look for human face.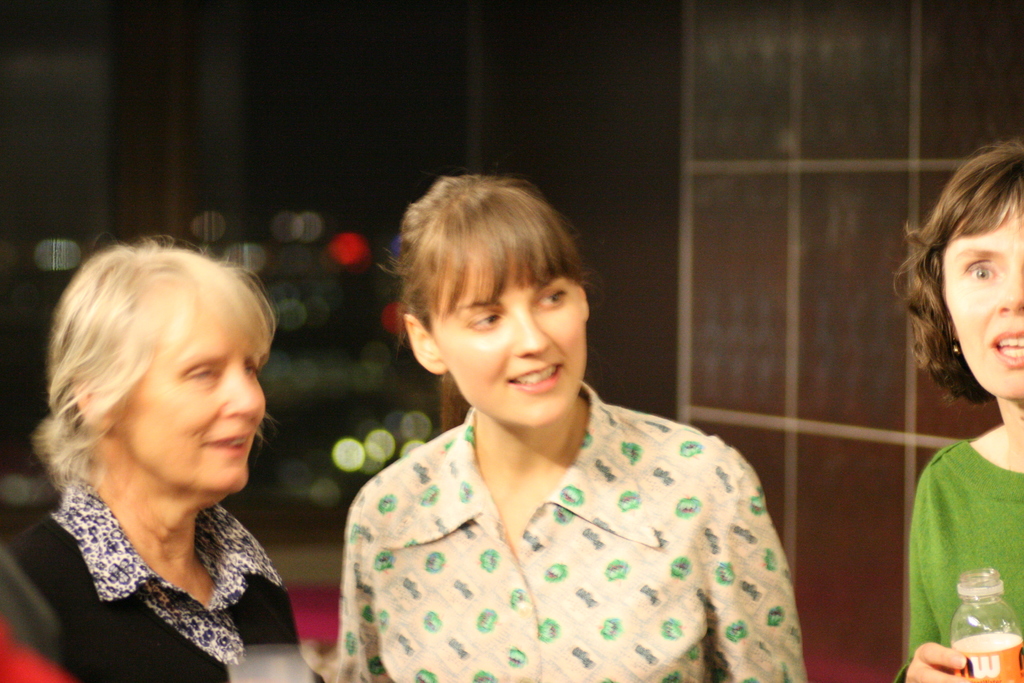
Found: region(430, 244, 584, 431).
